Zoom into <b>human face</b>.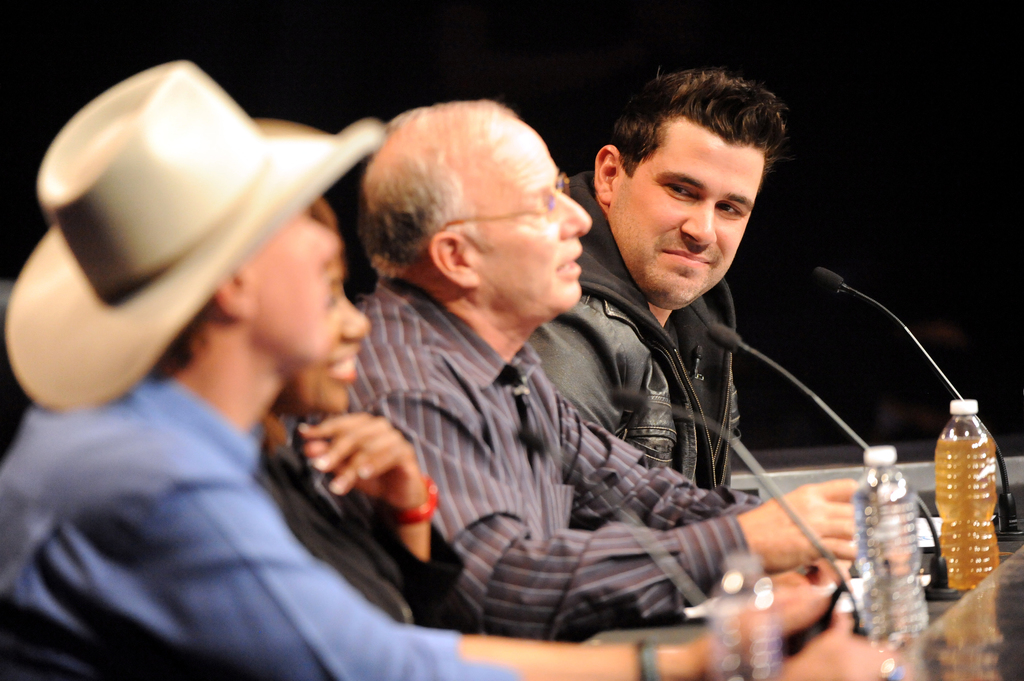
Zoom target: x1=290, y1=258, x2=371, y2=414.
